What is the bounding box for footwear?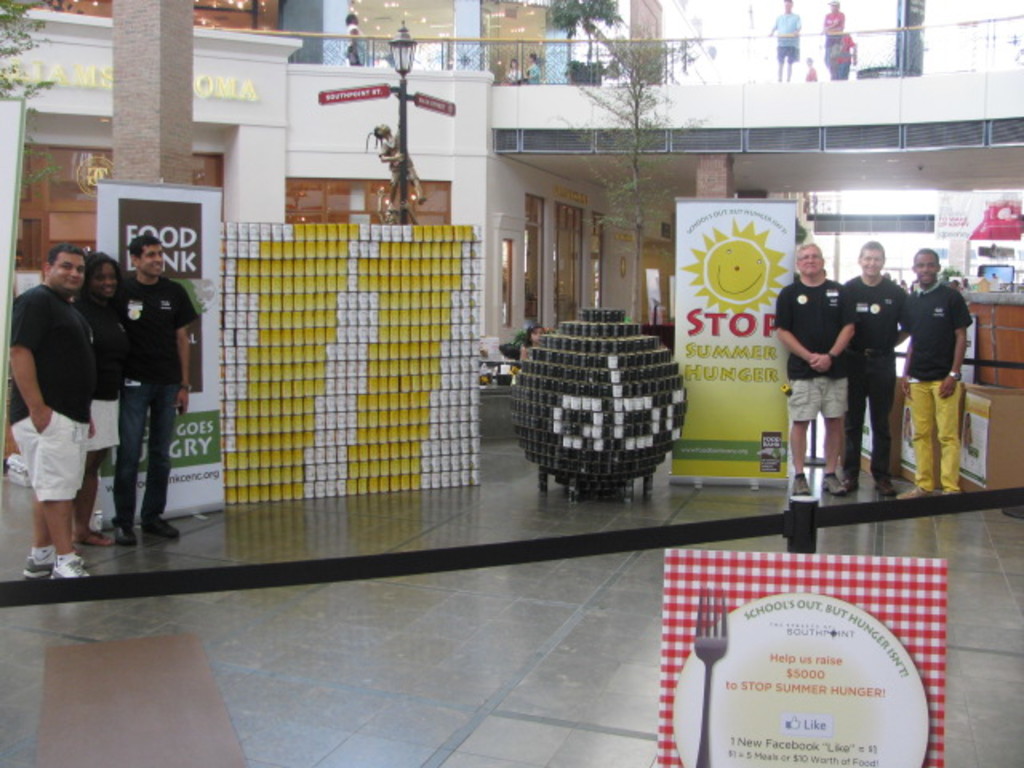
939:485:962:494.
